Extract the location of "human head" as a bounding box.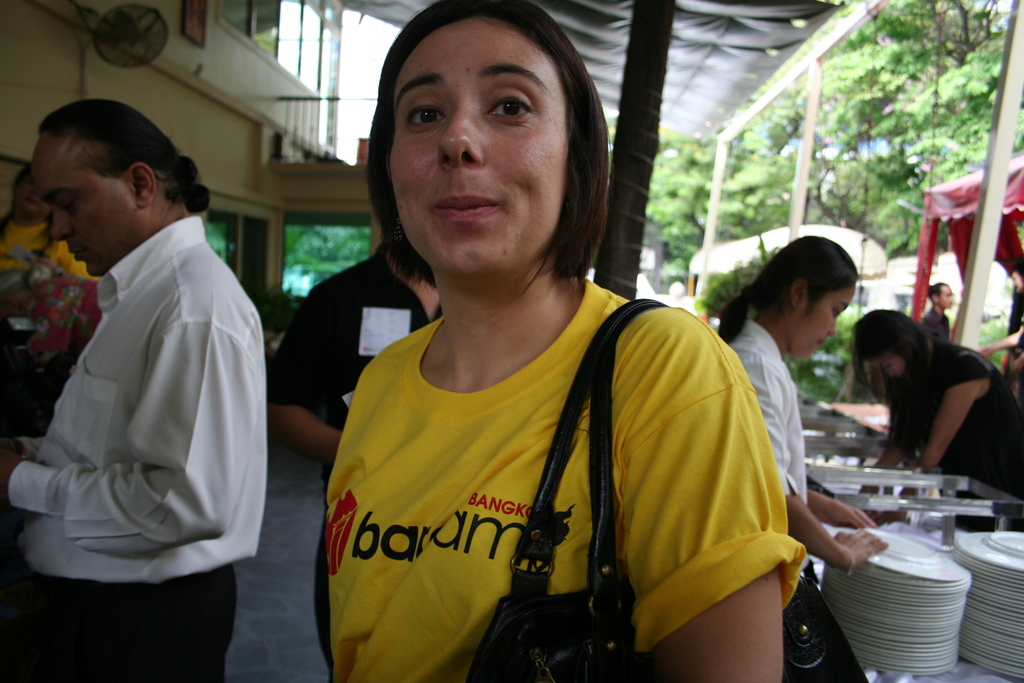
(1009, 266, 1023, 291).
